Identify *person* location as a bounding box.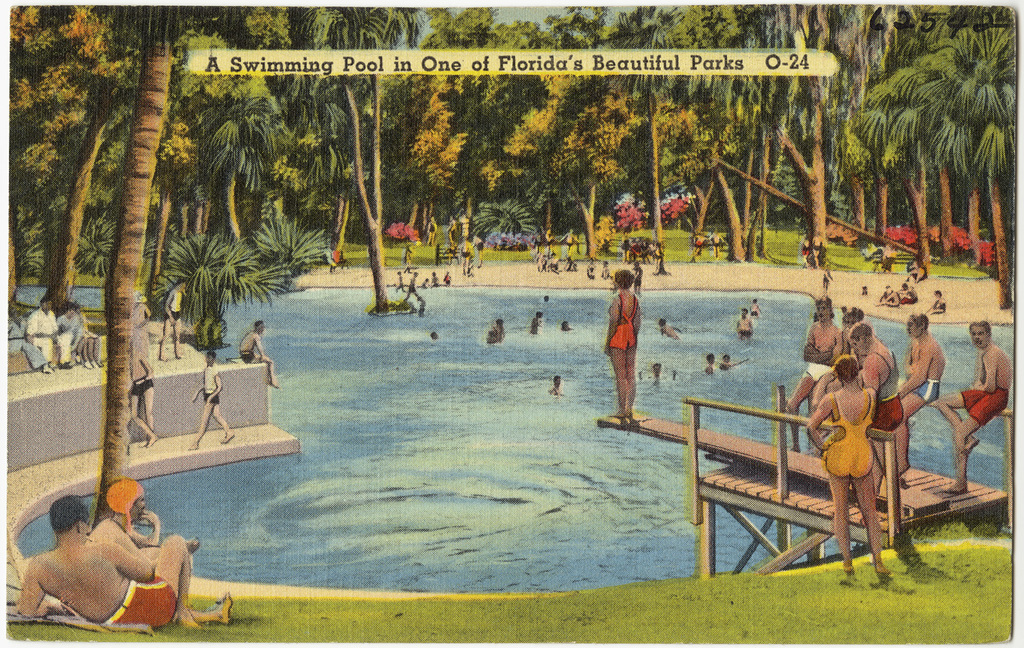
detection(907, 286, 912, 303).
